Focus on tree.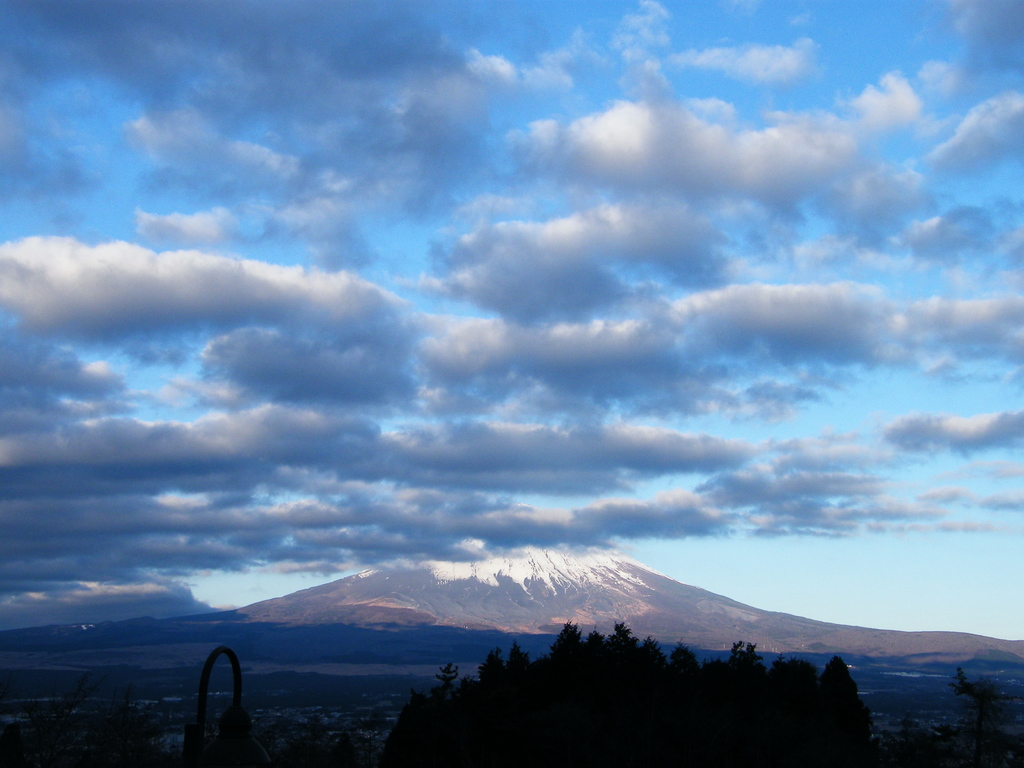
Focused at box=[954, 666, 1009, 767].
